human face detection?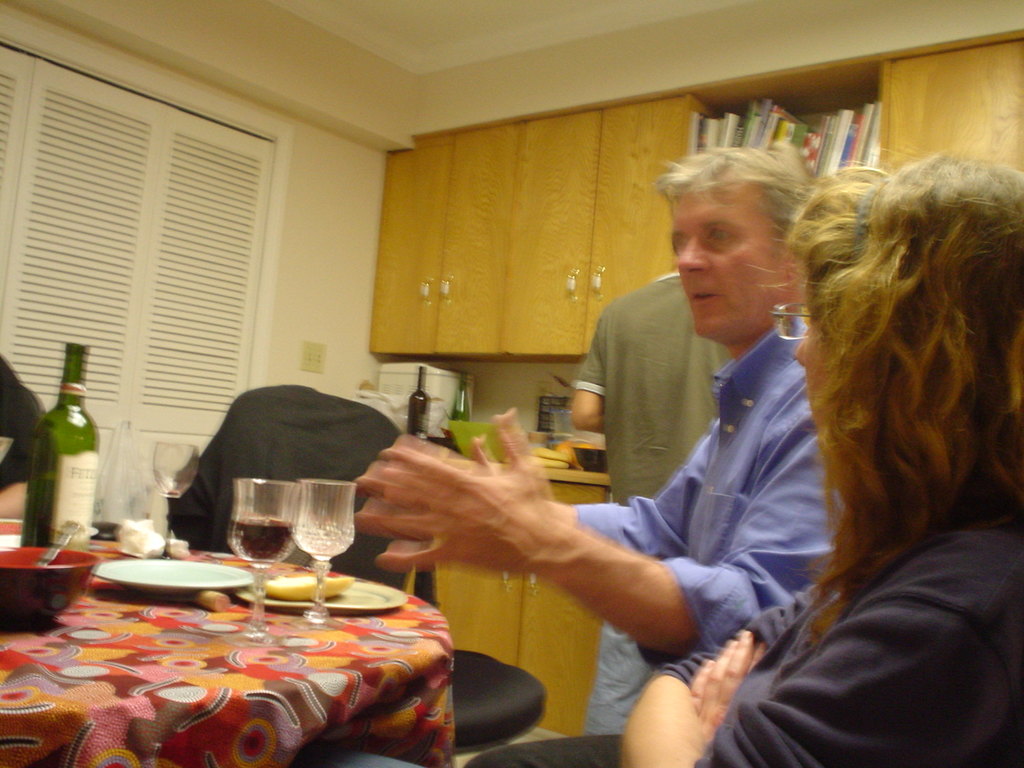
668, 182, 796, 342
